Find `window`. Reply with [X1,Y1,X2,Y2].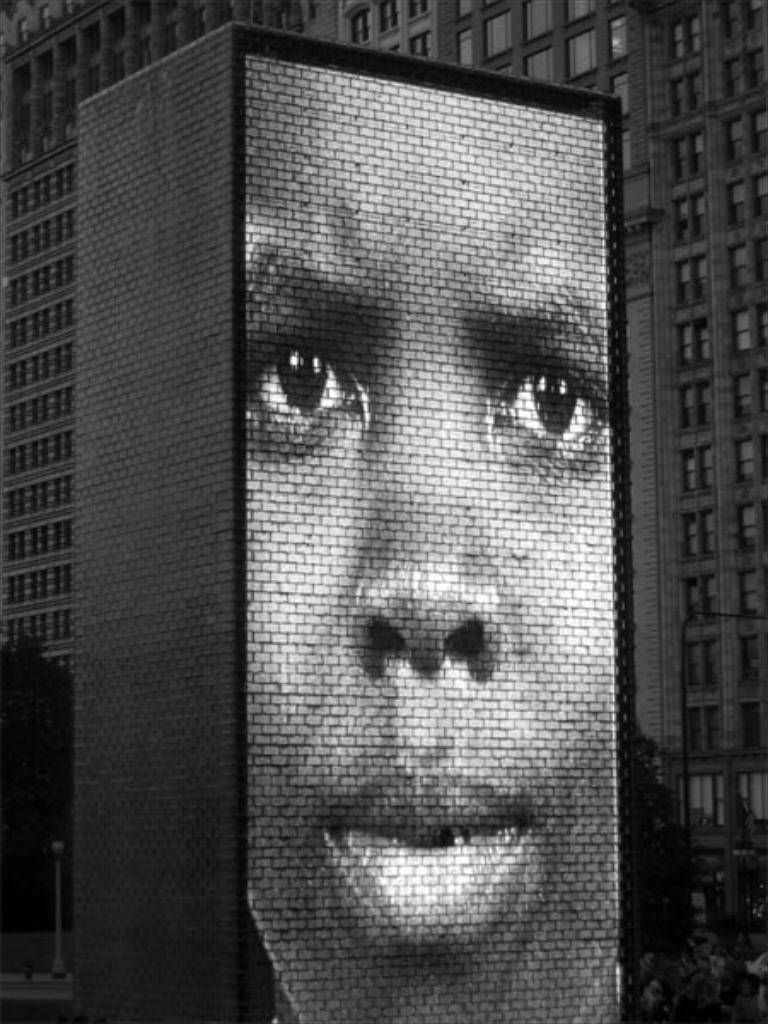
[466,3,514,68].
